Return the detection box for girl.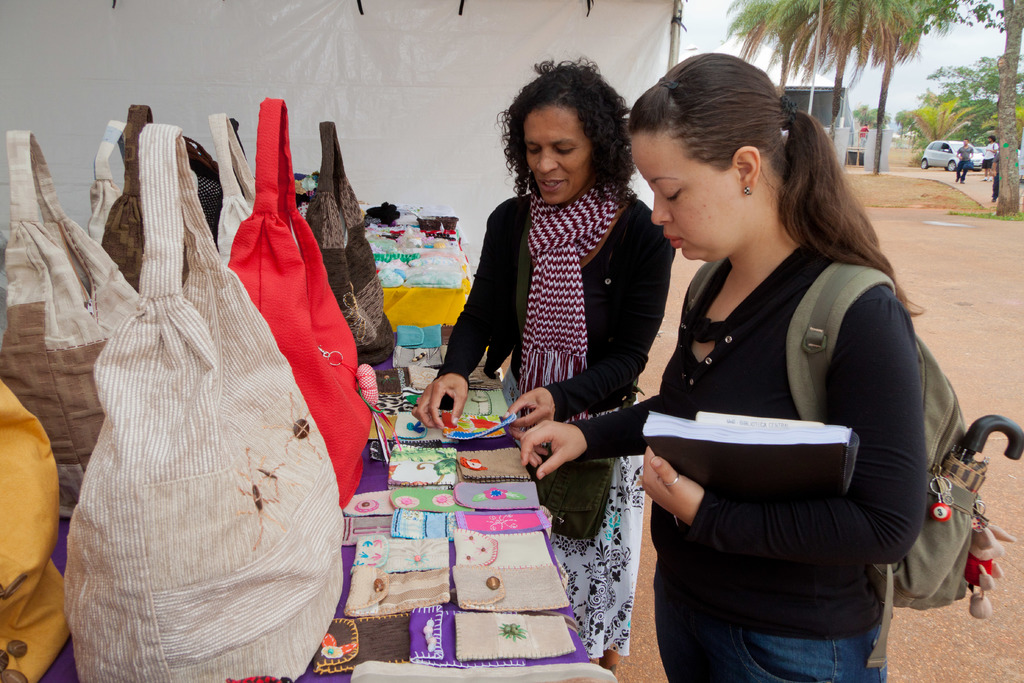
516,52,932,682.
